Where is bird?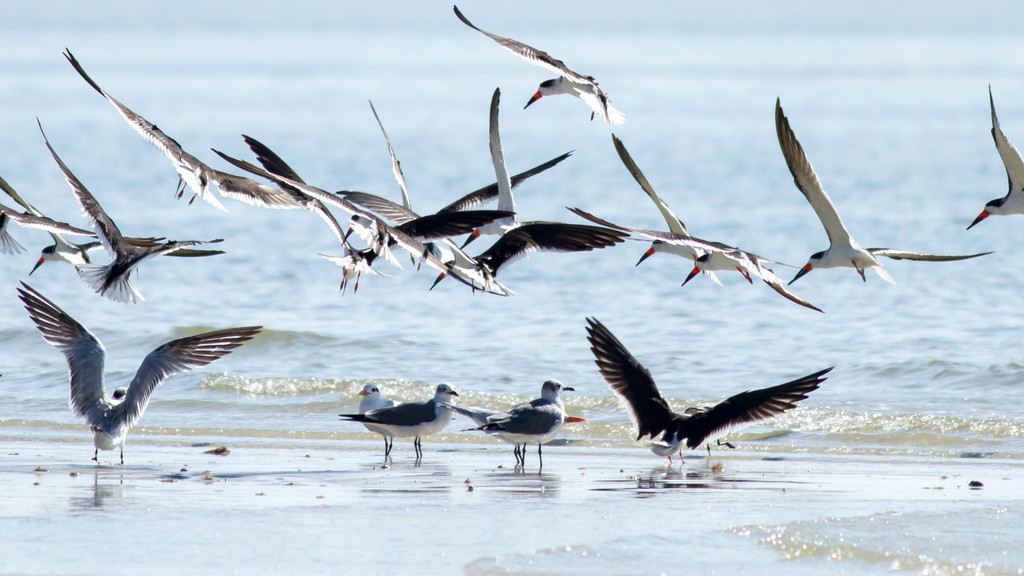
577 127 785 271.
